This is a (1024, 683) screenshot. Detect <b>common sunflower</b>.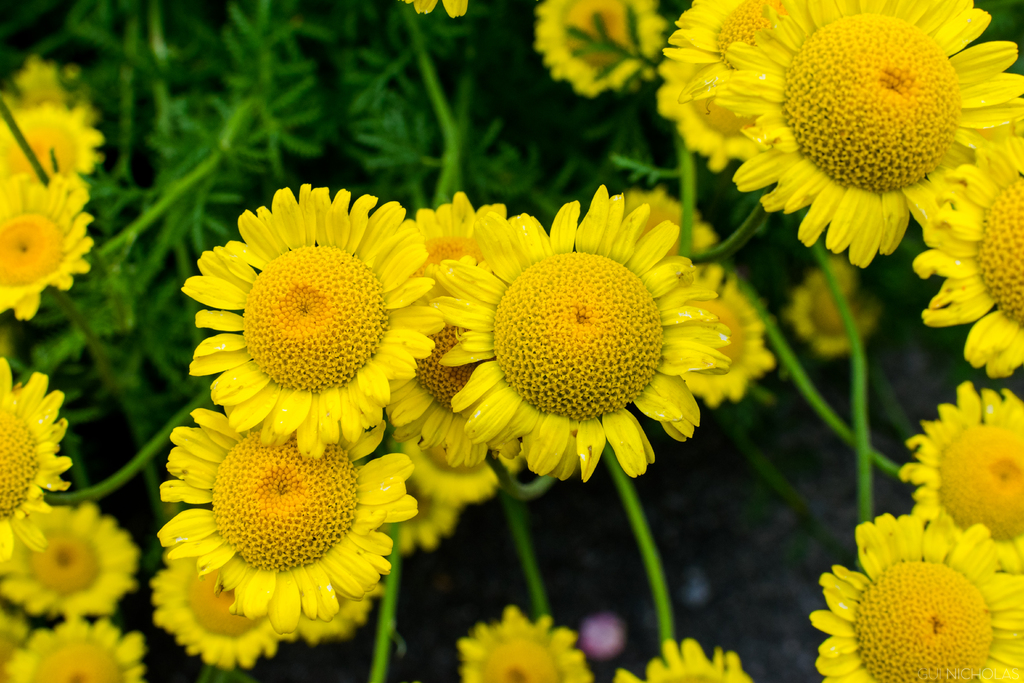
x1=1, y1=352, x2=74, y2=523.
